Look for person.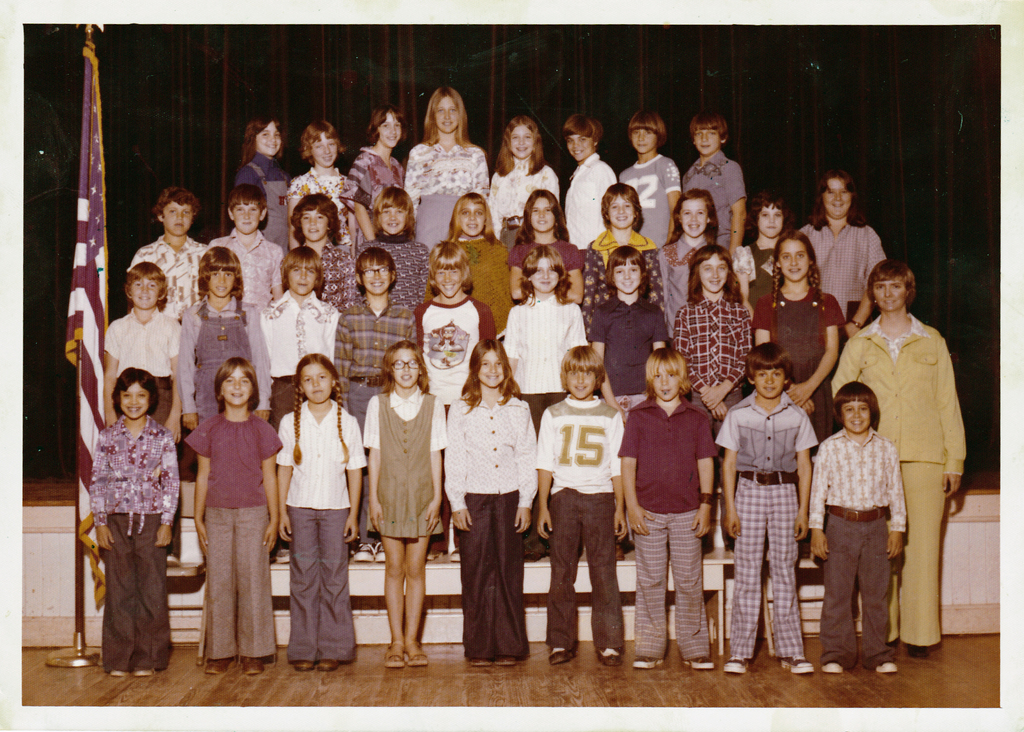
Found: 748:228:847:414.
